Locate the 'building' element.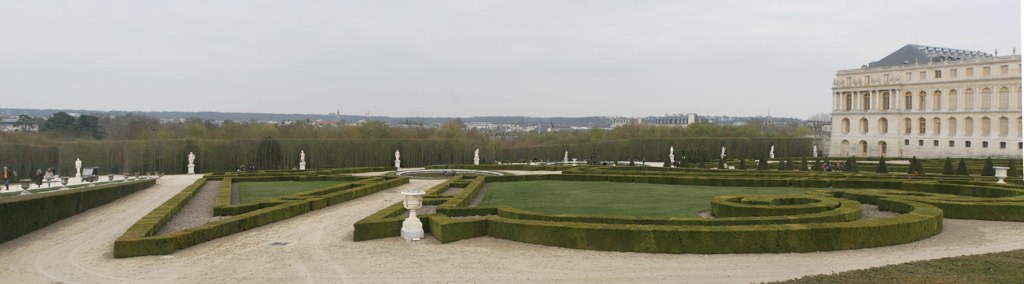
Element bbox: x1=829 y1=42 x2=1023 y2=157.
